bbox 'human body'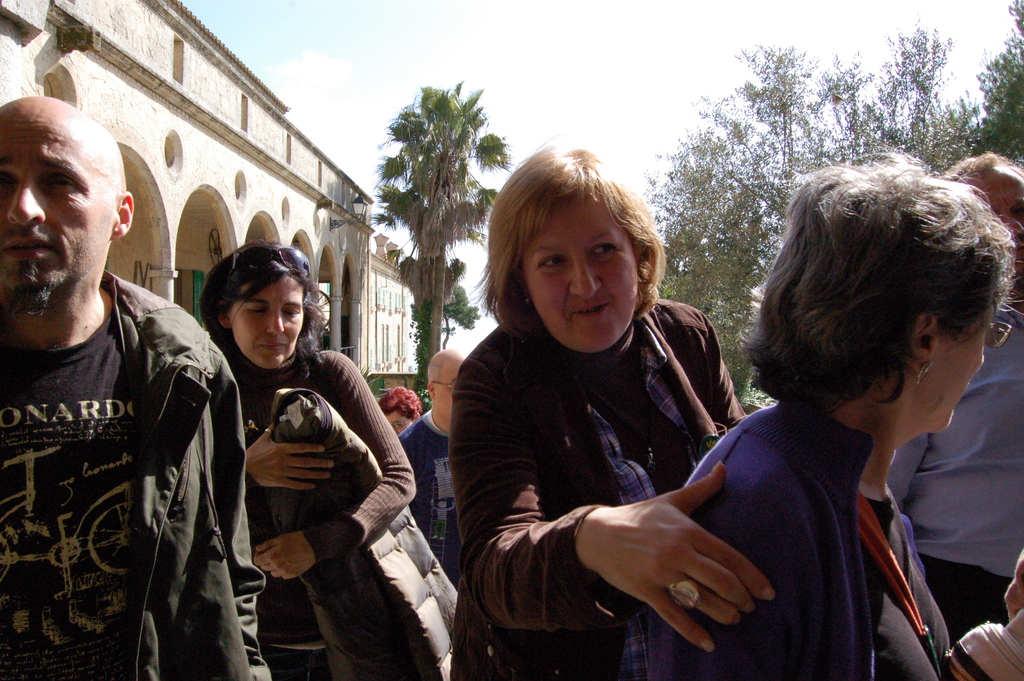
[891, 288, 1023, 644]
